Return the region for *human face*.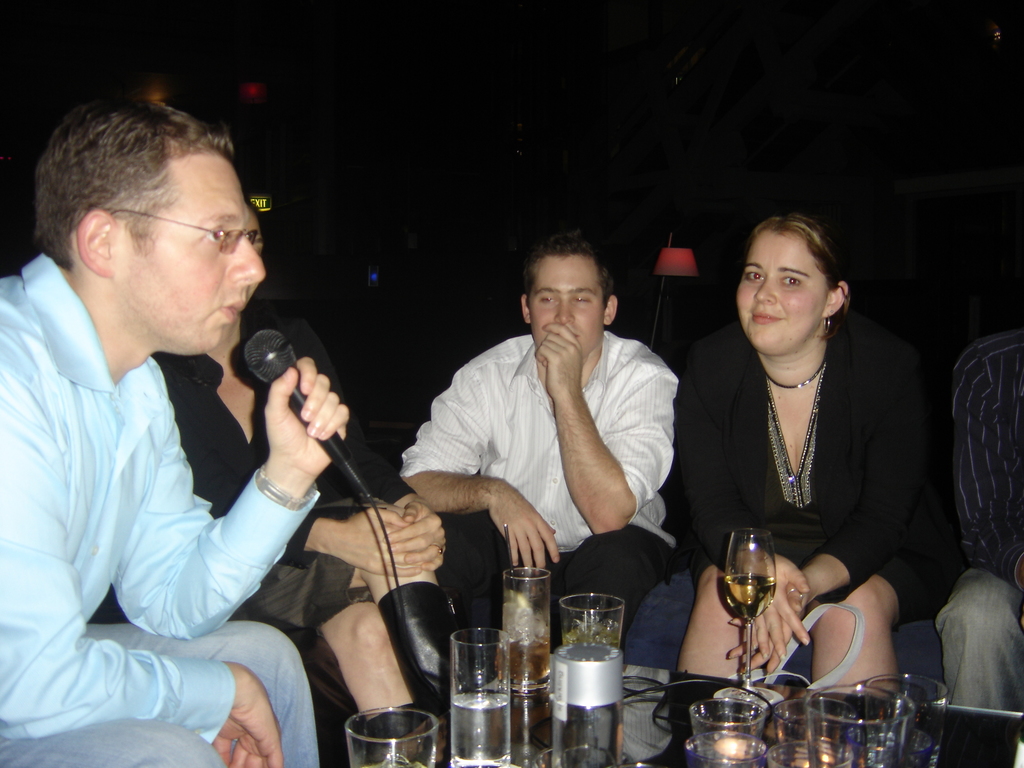
(738, 227, 824, 352).
